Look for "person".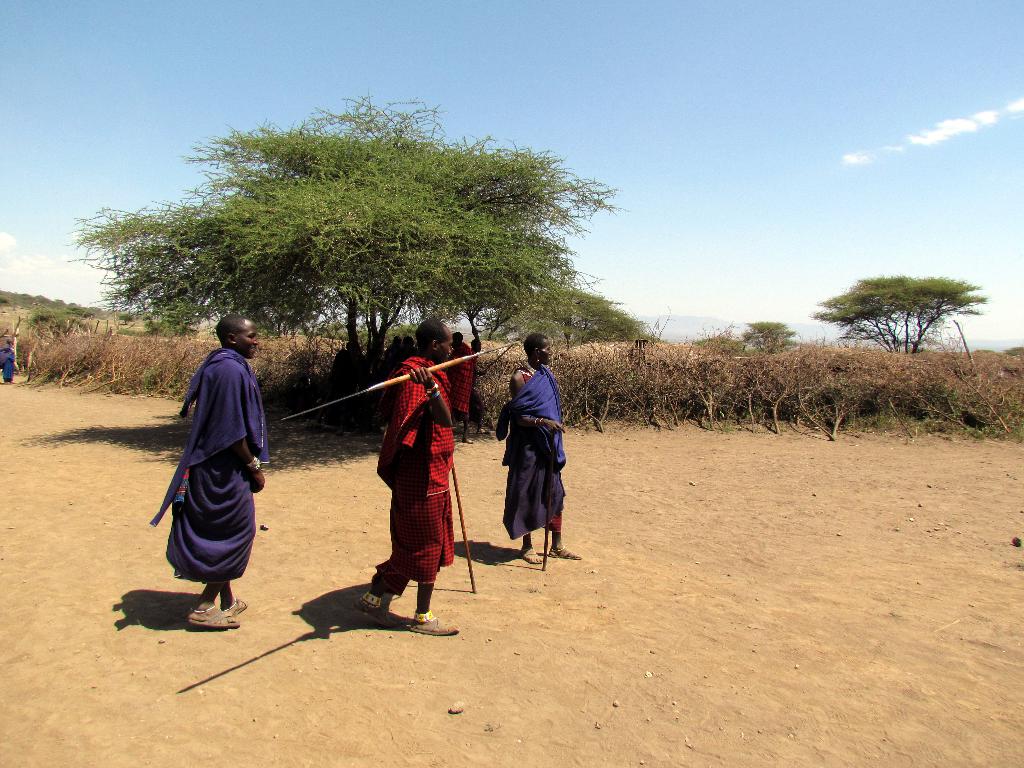
Found: 382,332,424,424.
